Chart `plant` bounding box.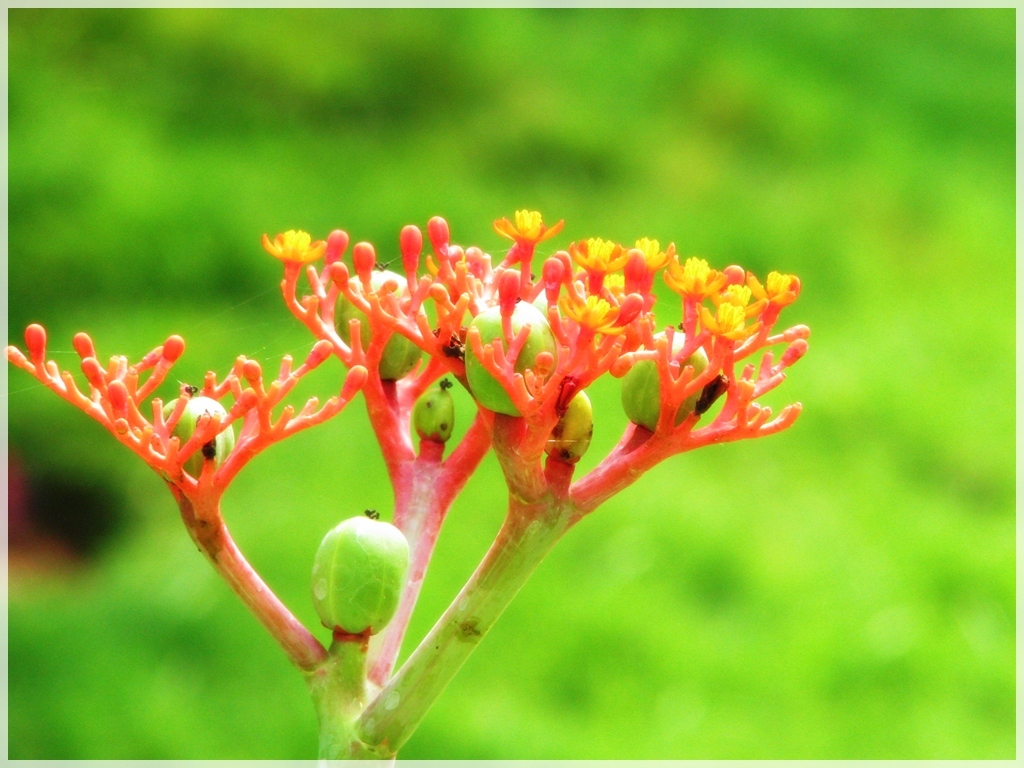
Charted: bbox(0, 172, 841, 747).
